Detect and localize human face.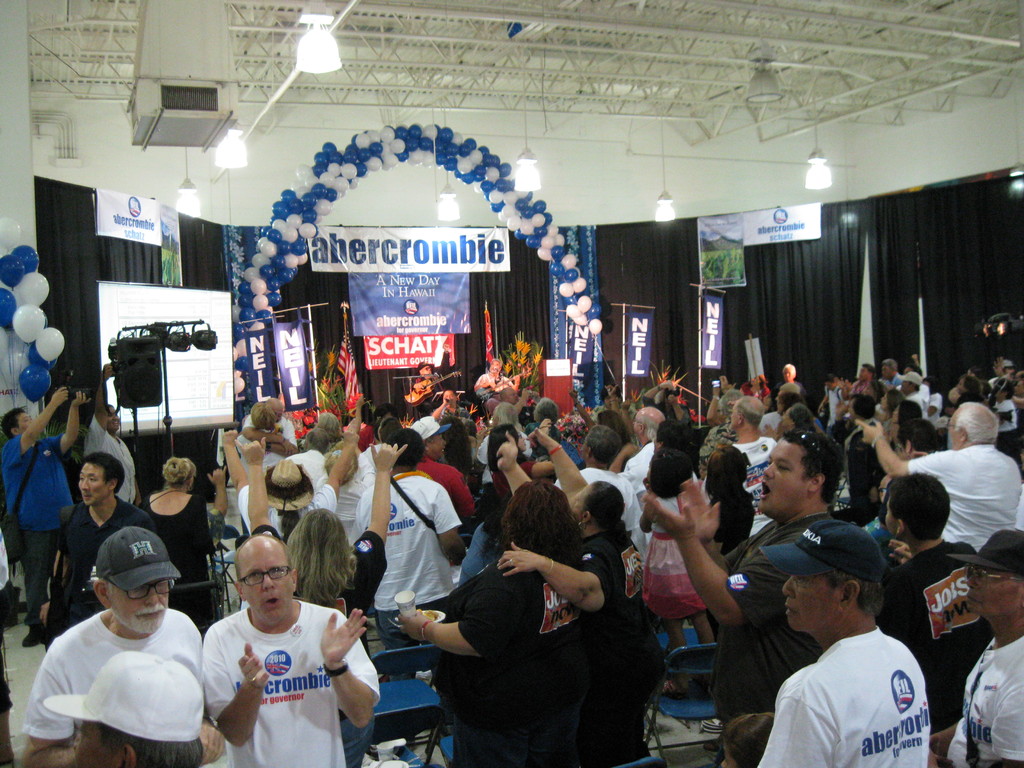
Localized at l=109, t=582, r=165, b=634.
